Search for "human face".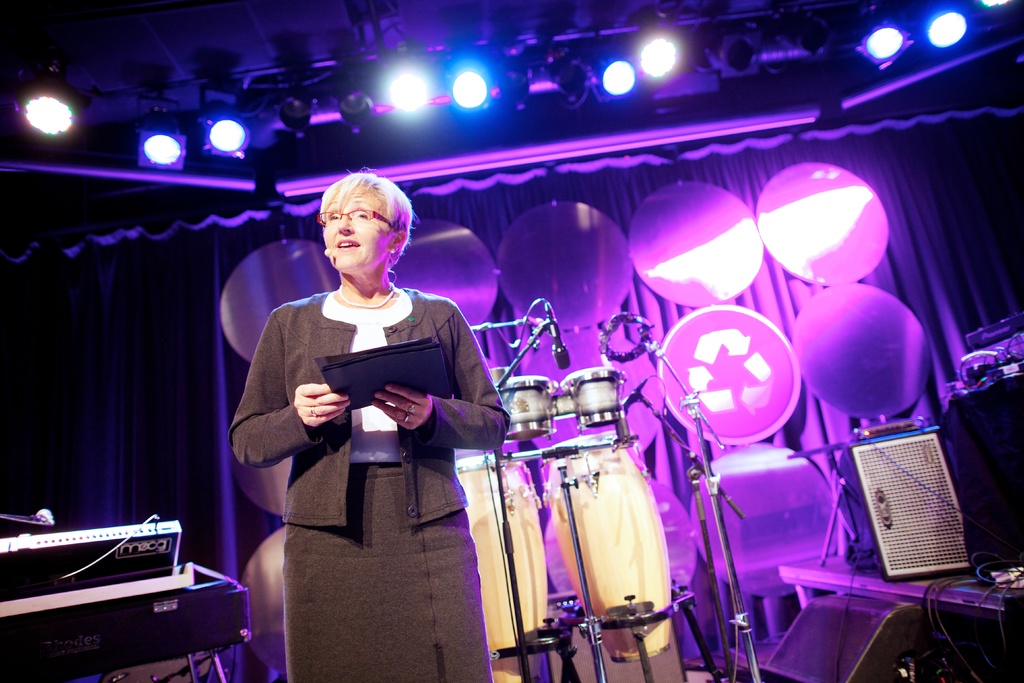
Found at detection(322, 194, 396, 277).
